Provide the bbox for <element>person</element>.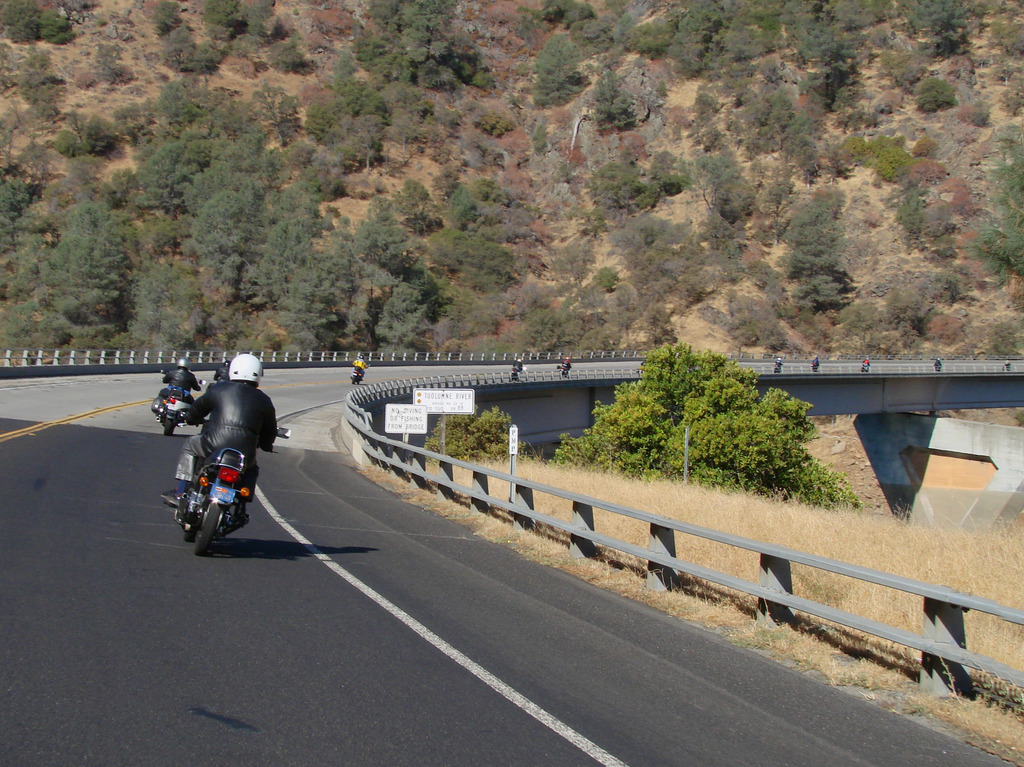
{"x1": 513, "y1": 356, "x2": 527, "y2": 377}.
